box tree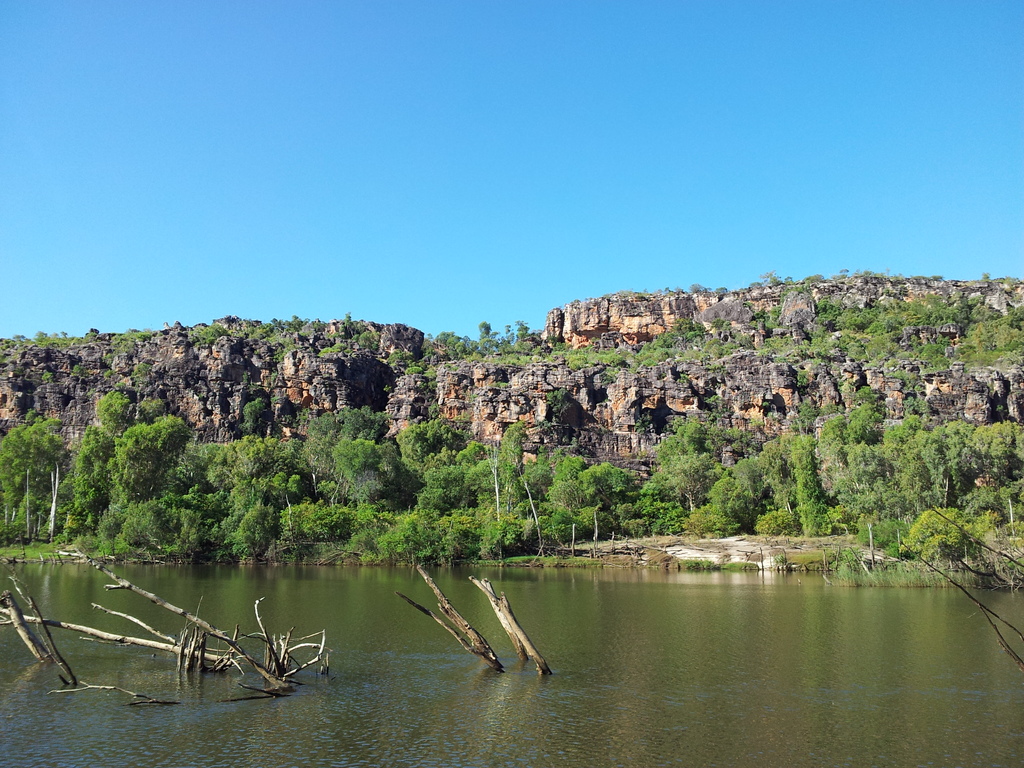
70, 429, 111, 522
